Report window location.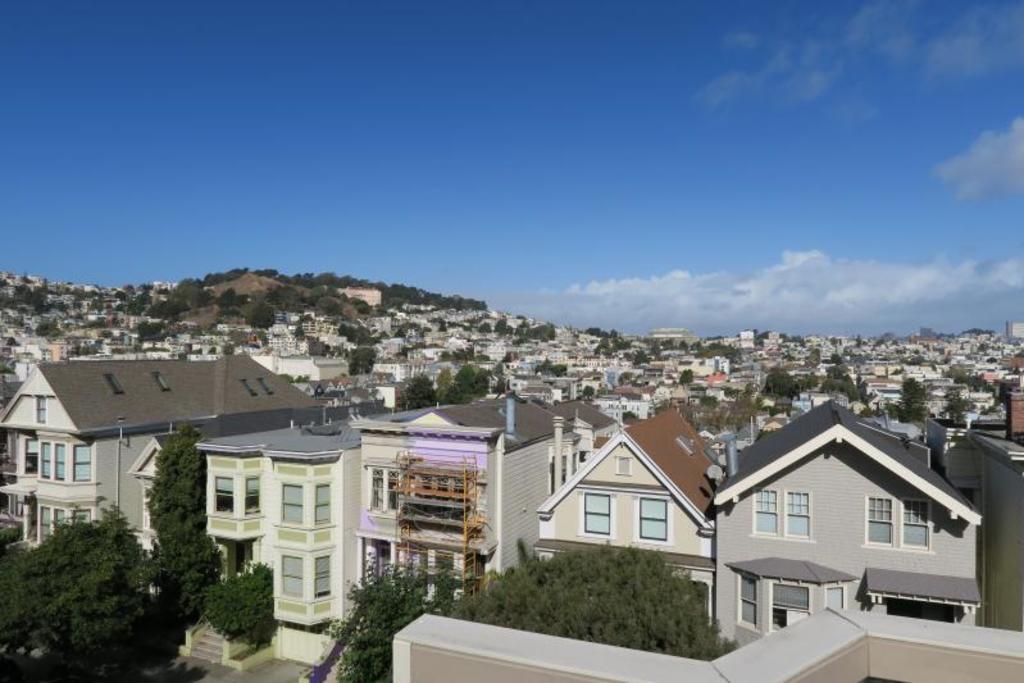
Report: {"x1": 315, "y1": 556, "x2": 329, "y2": 597}.
